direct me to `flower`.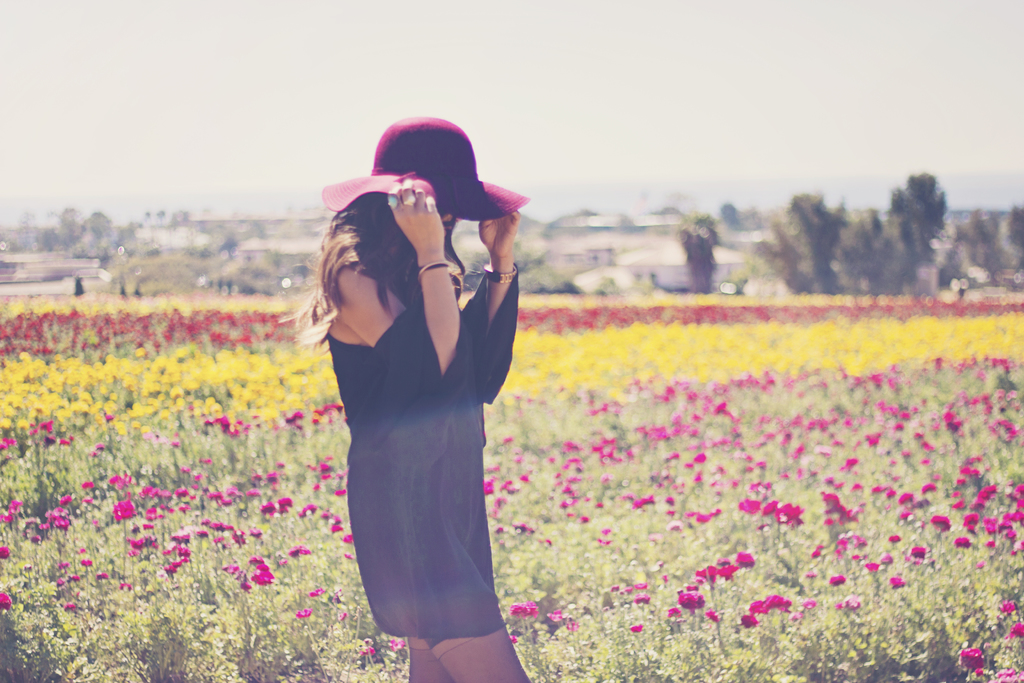
Direction: select_region(628, 623, 644, 636).
